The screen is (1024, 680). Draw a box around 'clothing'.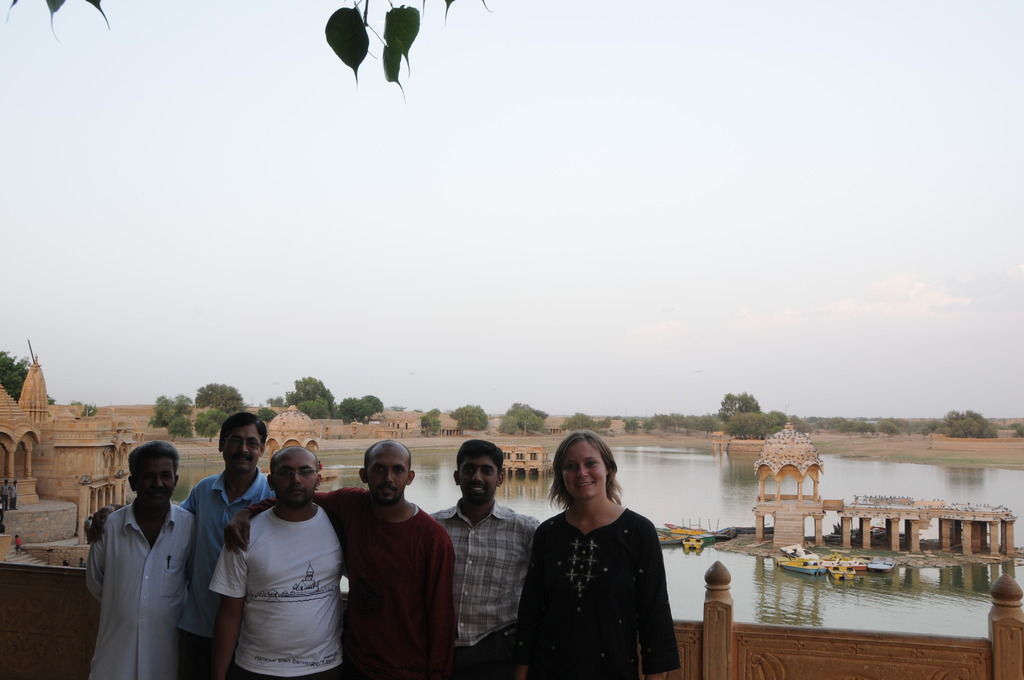
crop(253, 485, 455, 679).
